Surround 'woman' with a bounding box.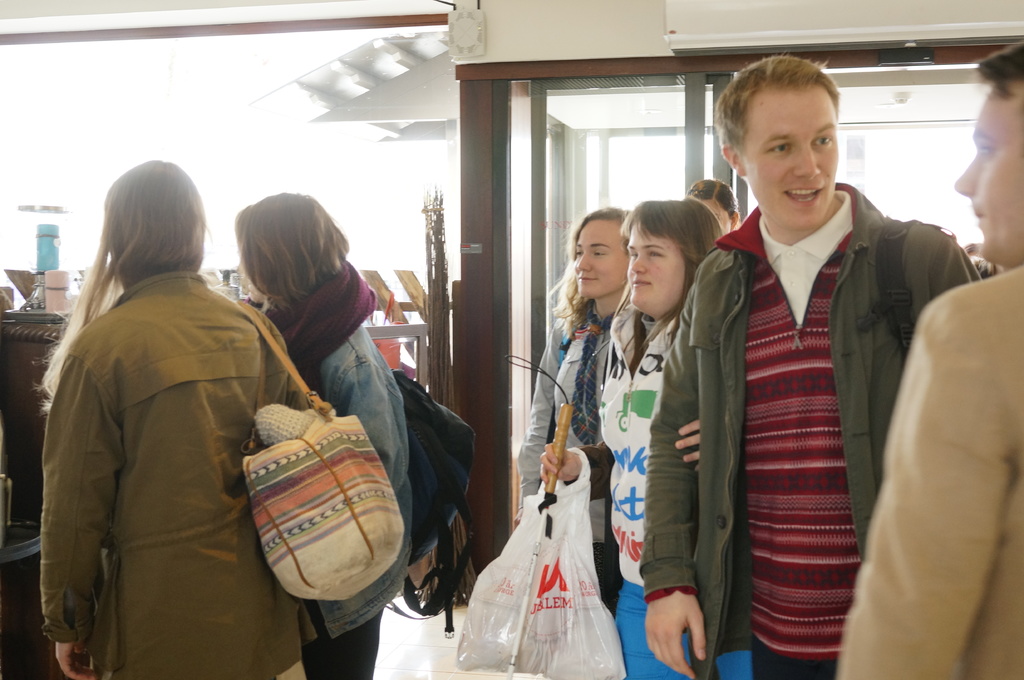
<box>232,186,429,679</box>.
